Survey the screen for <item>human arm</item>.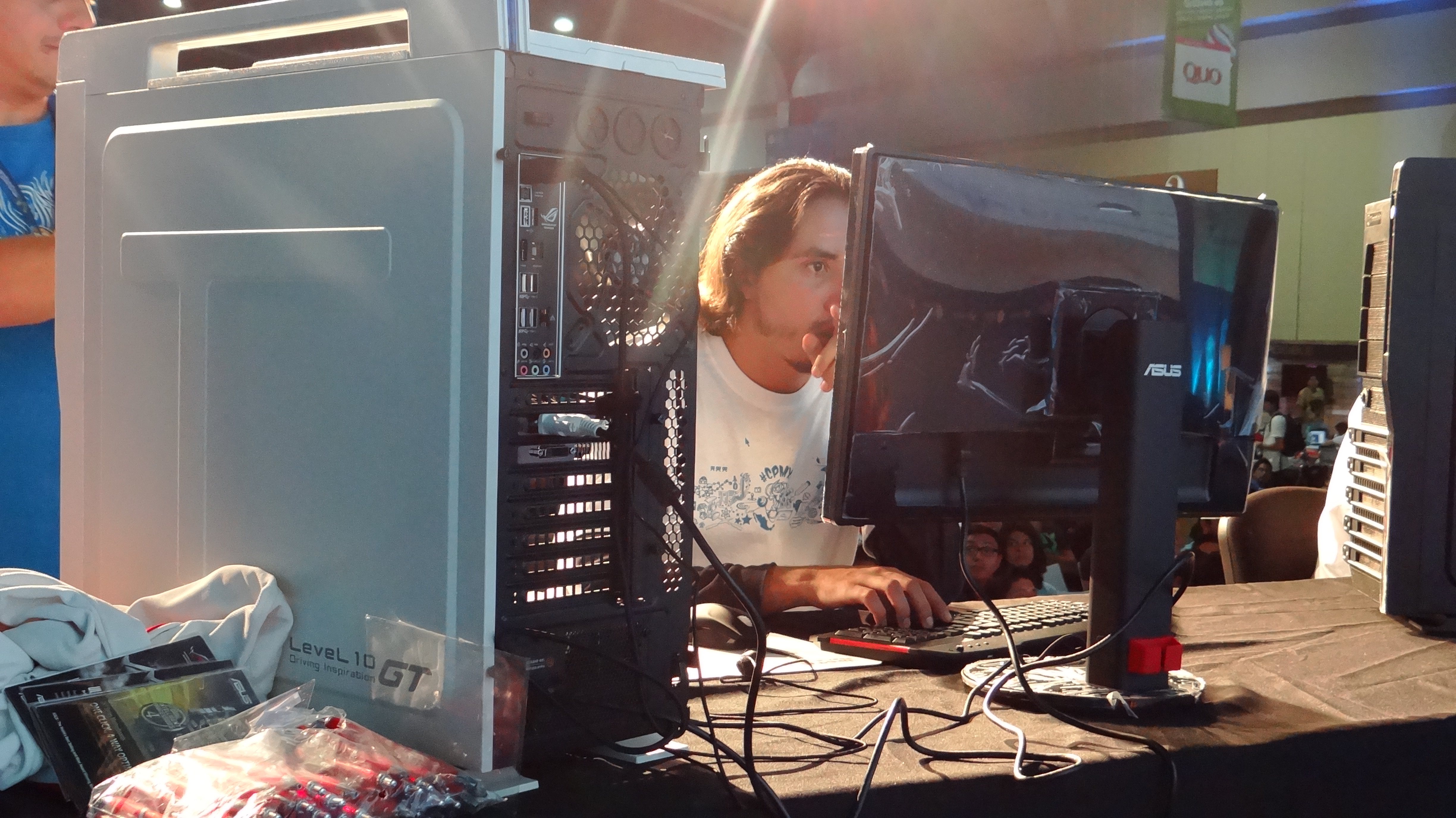
Survey found: 0, 70, 19, 97.
